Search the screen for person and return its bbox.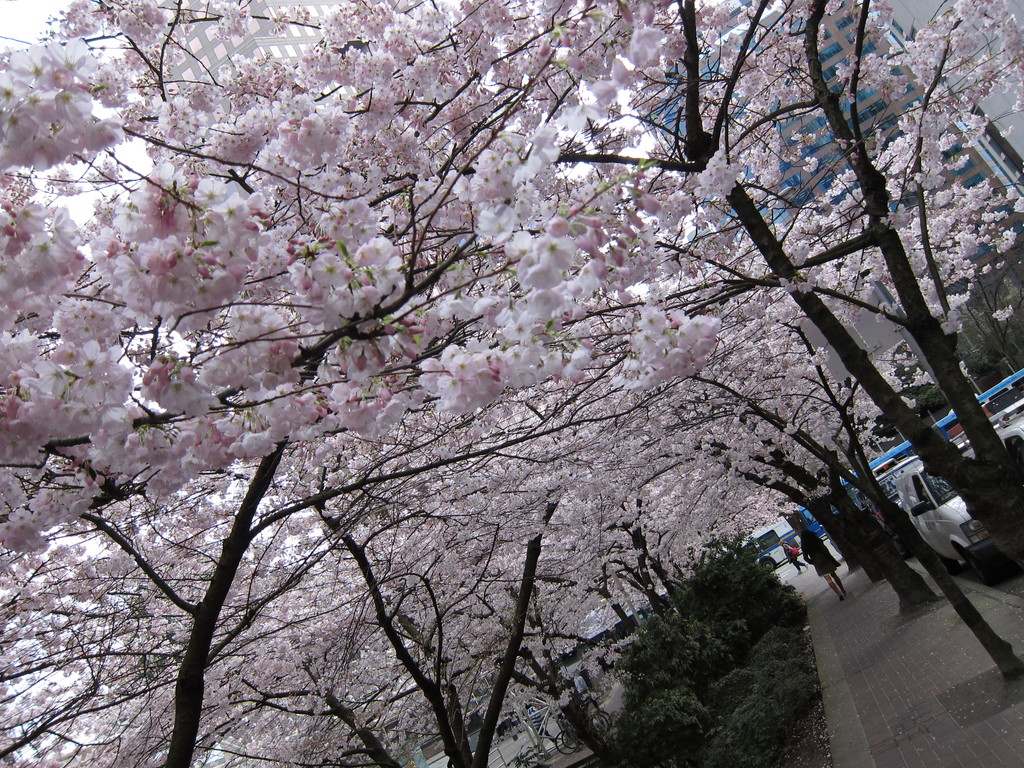
Found: <bbox>803, 524, 844, 601</bbox>.
